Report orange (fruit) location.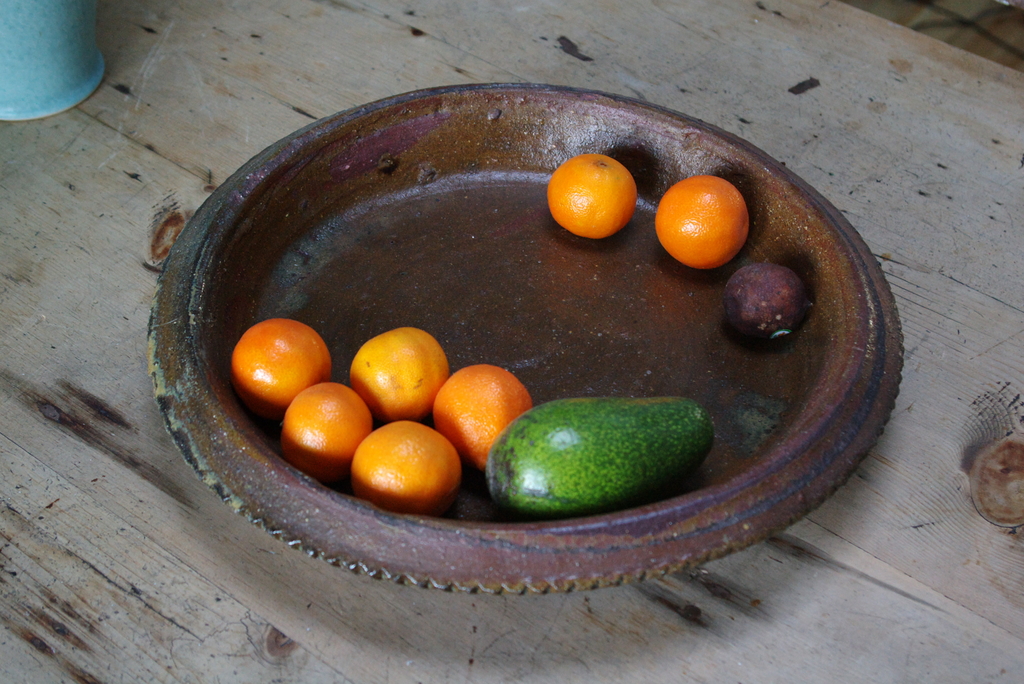
Report: {"x1": 271, "y1": 375, "x2": 358, "y2": 473}.
